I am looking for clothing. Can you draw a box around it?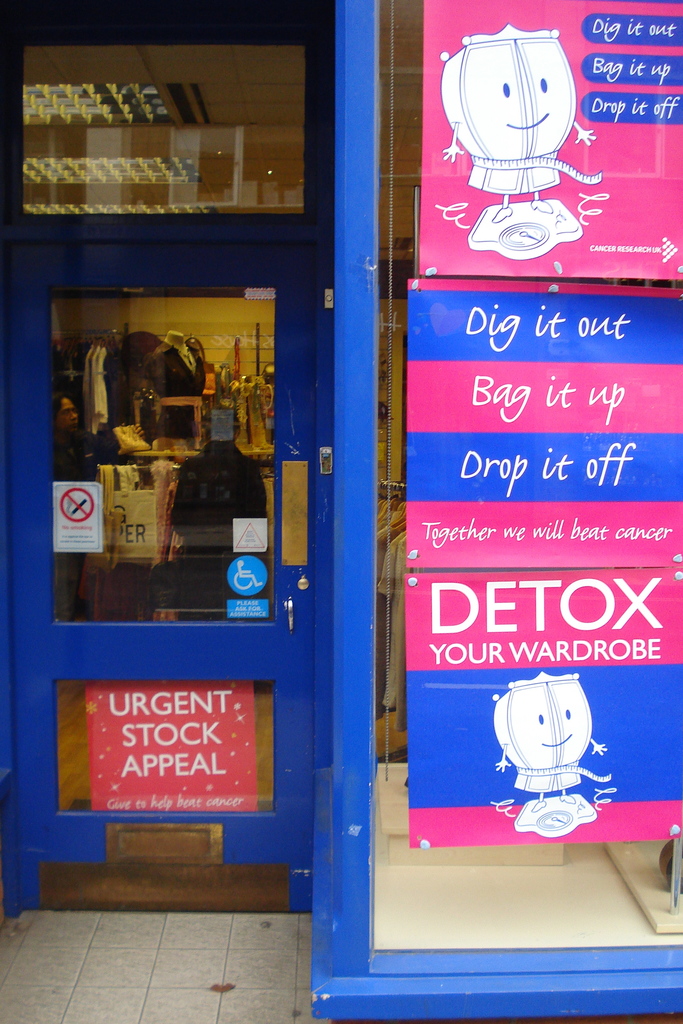
Sure, the bounding box is [left=48, top=412, right=120, bottom=481].
